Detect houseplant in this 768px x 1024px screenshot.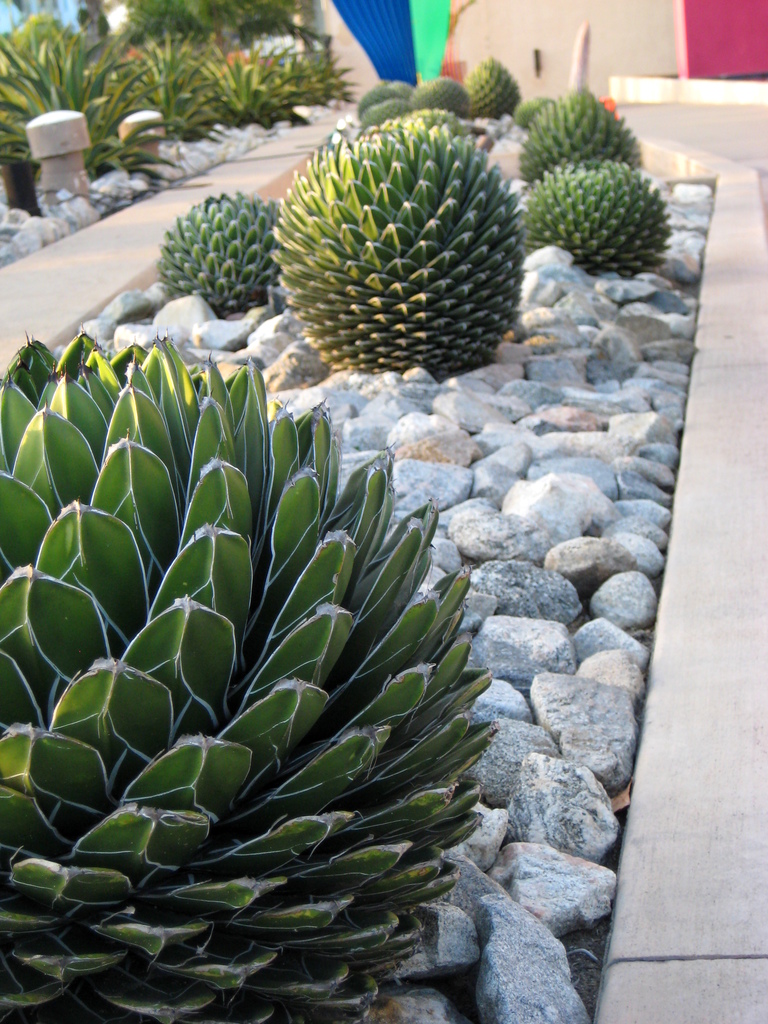
Detection: locate(161, 195, 299, 321).
